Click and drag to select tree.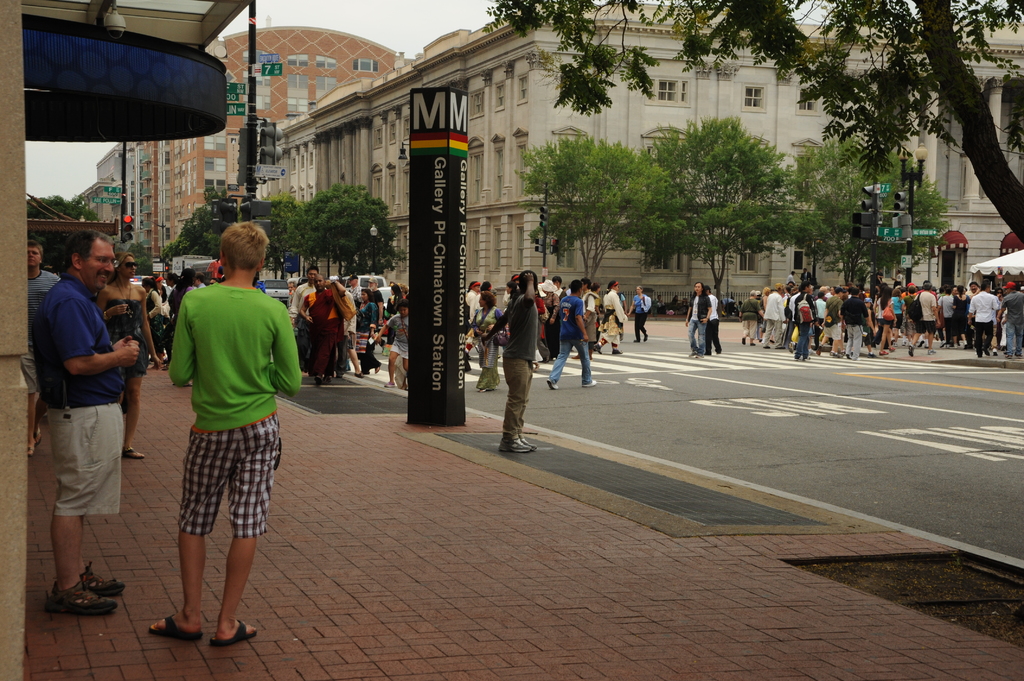
Selection: 486/0/1023/243.
